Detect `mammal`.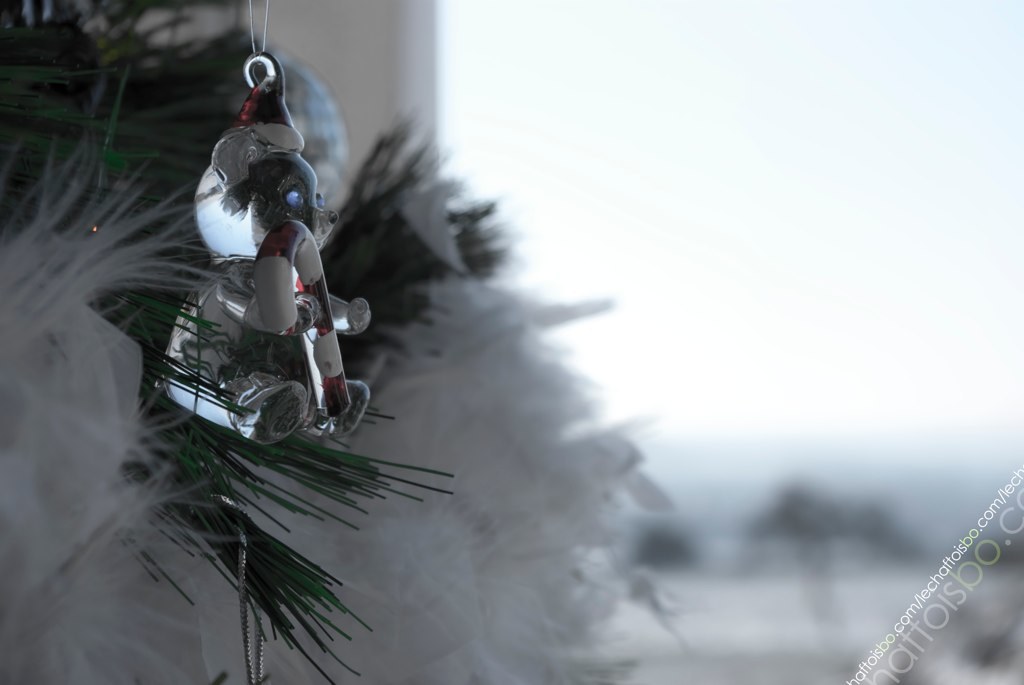
Detected at bbox=(156, 50, 370, 442).
